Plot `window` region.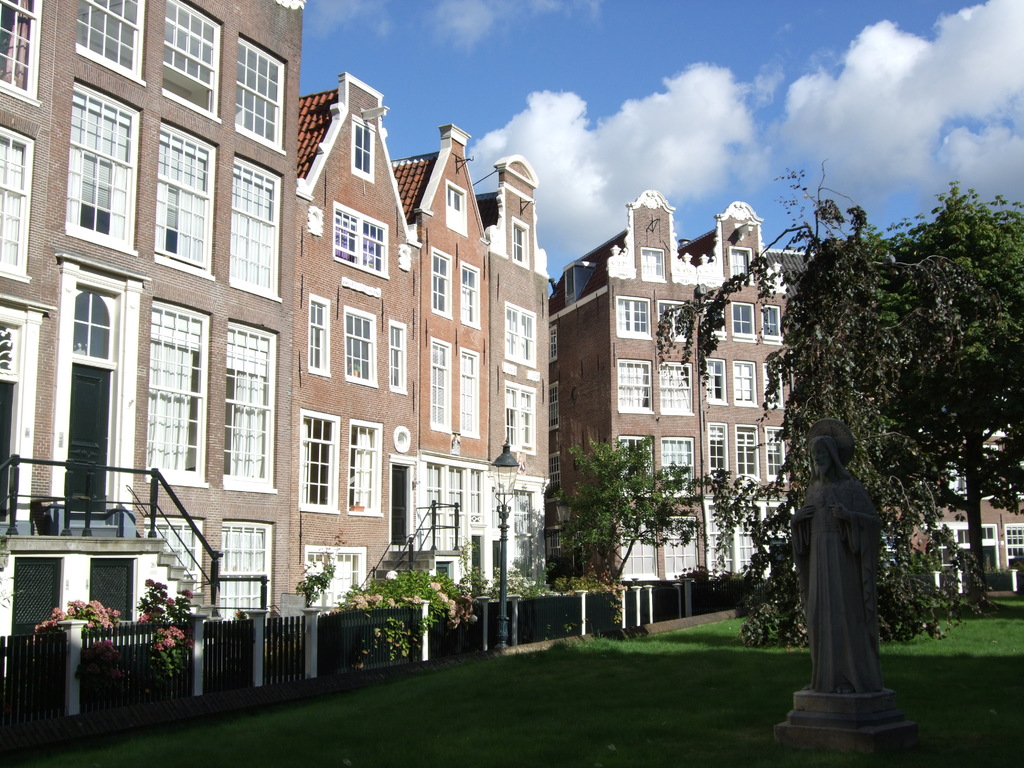
Plotted at bbox=(461, 264, 479, 327).
